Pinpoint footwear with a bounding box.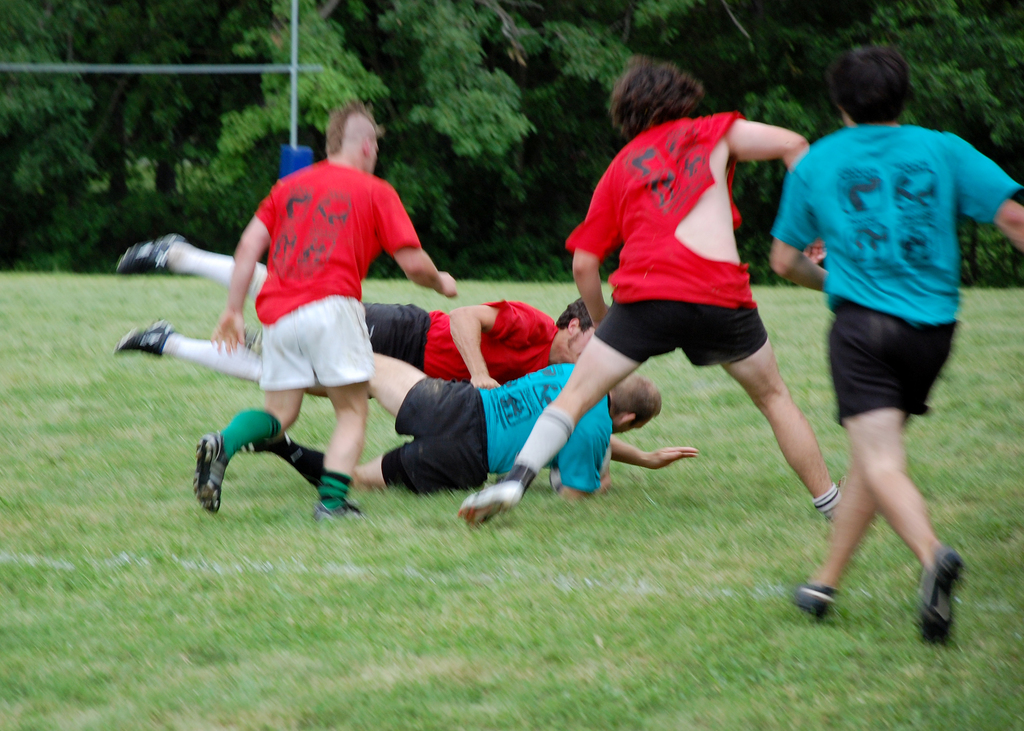
[102, 236, 180, 282].
